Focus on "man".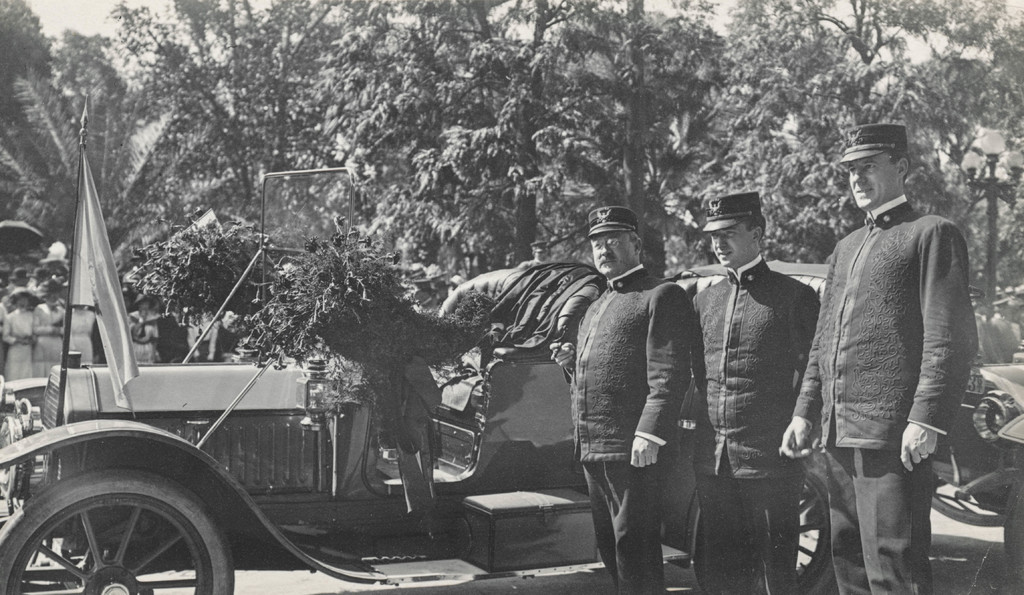
Focused at (x1=795, y1=124, x2=984, y2=583).
